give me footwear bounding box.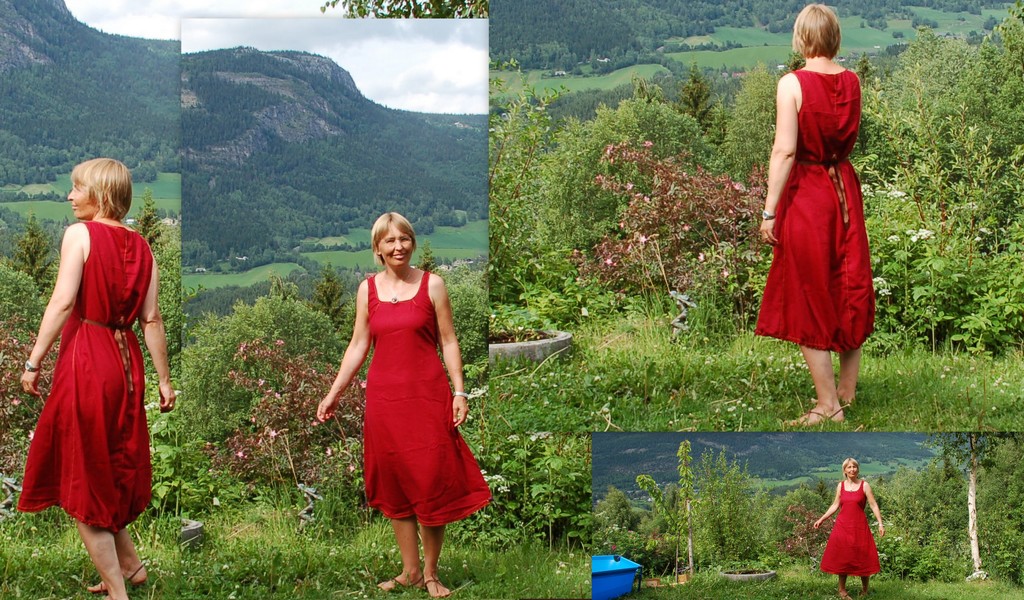
bbox(858, 588, 872, 599).
